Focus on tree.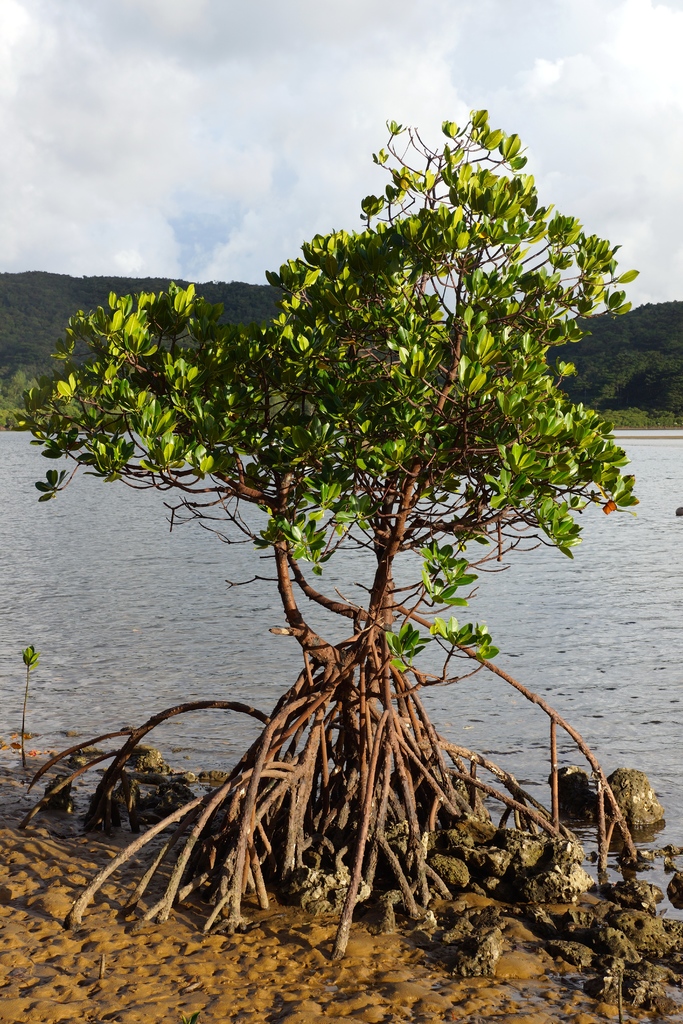
Focused at box(0, 101, 655, 965).
